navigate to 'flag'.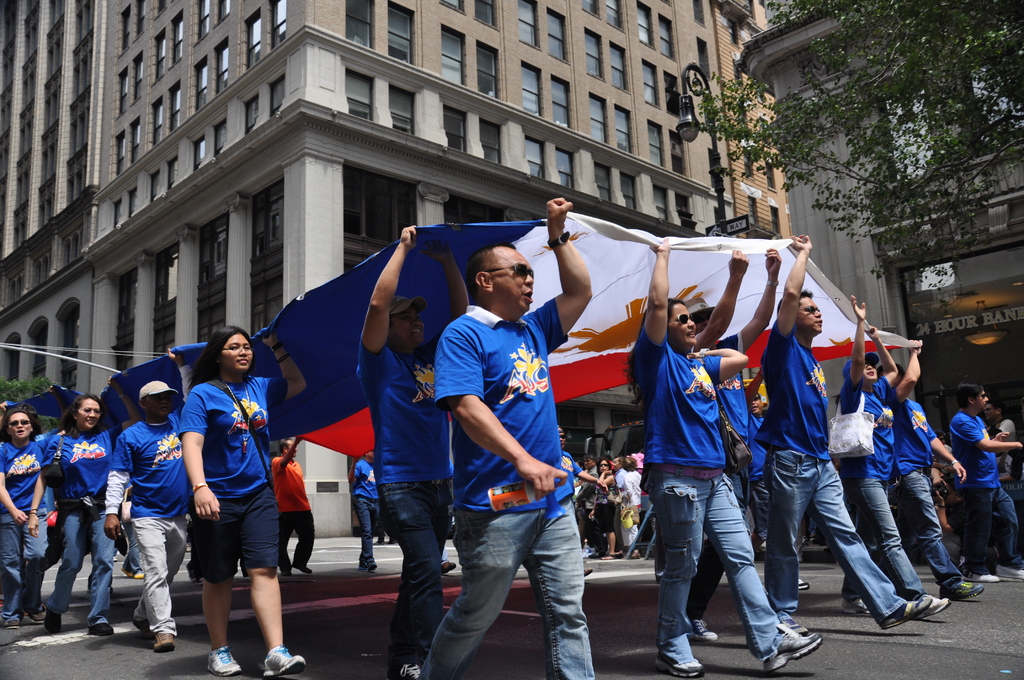
Navigation target: [left=0, top=226, right=925, bottom=461].
